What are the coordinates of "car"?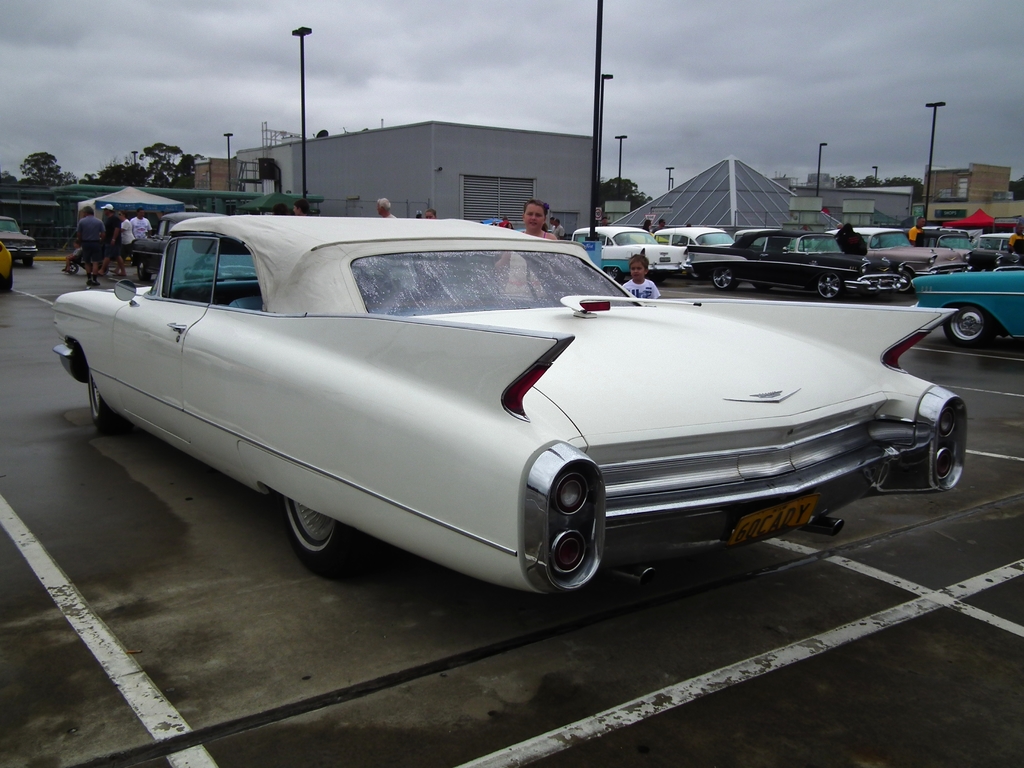
[658,228,731,250].
